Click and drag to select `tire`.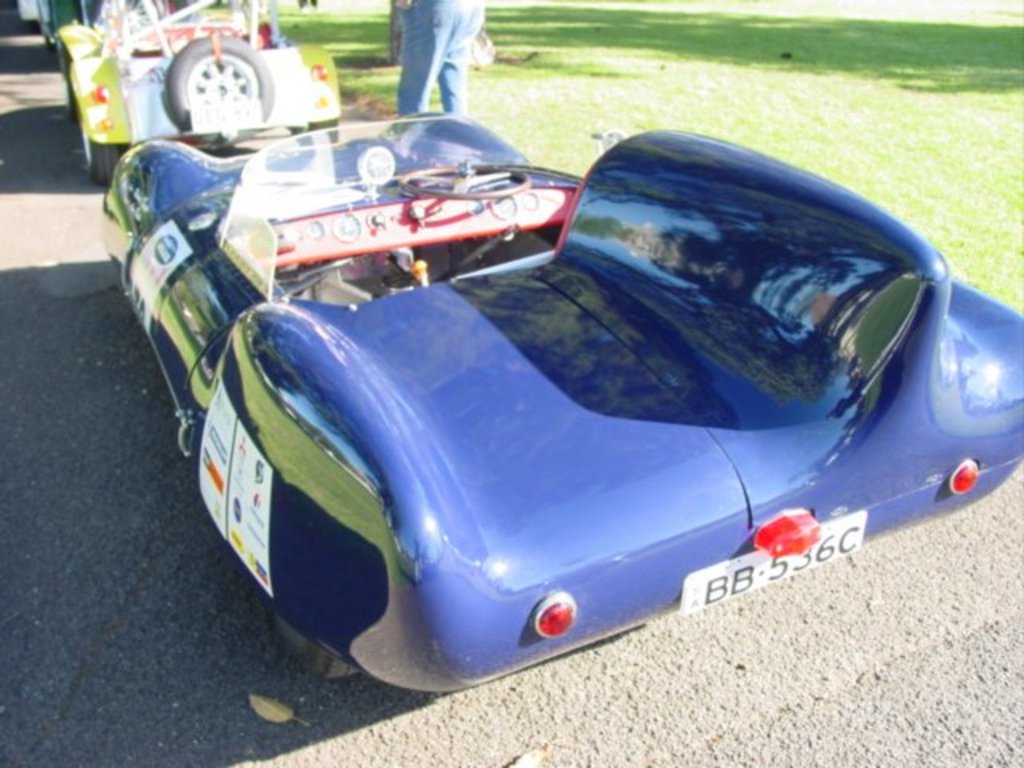
Selection: rect(154, 27, 253, 123).
